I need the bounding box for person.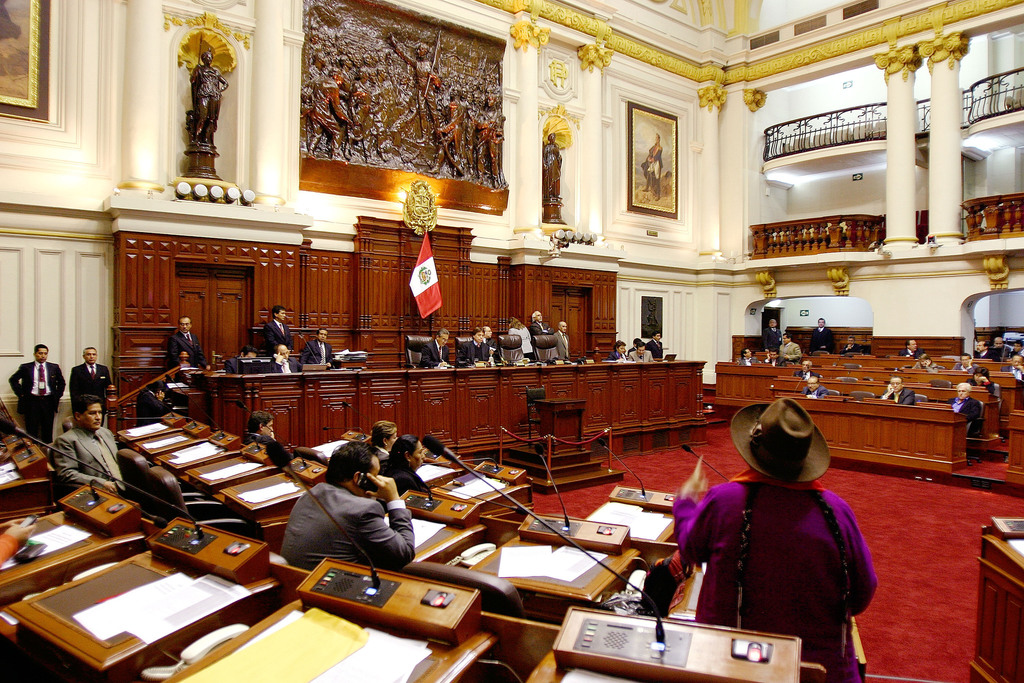
Here it is: box(970, 365, 999, 400).
